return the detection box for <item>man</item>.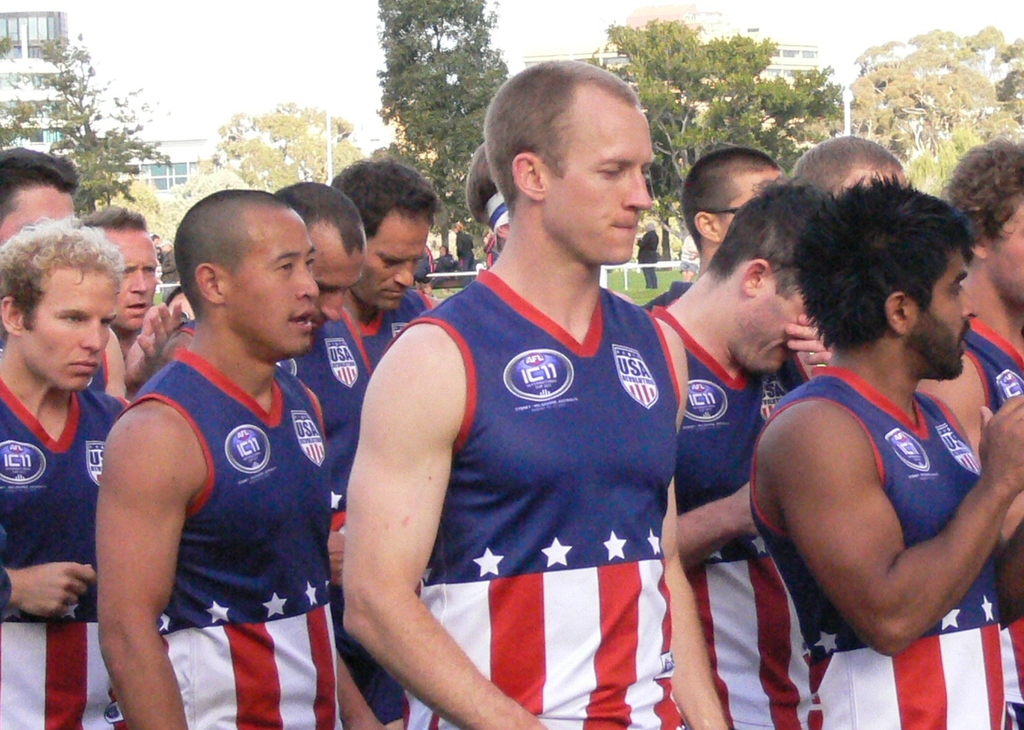
region(156, 184, 369, 603).
